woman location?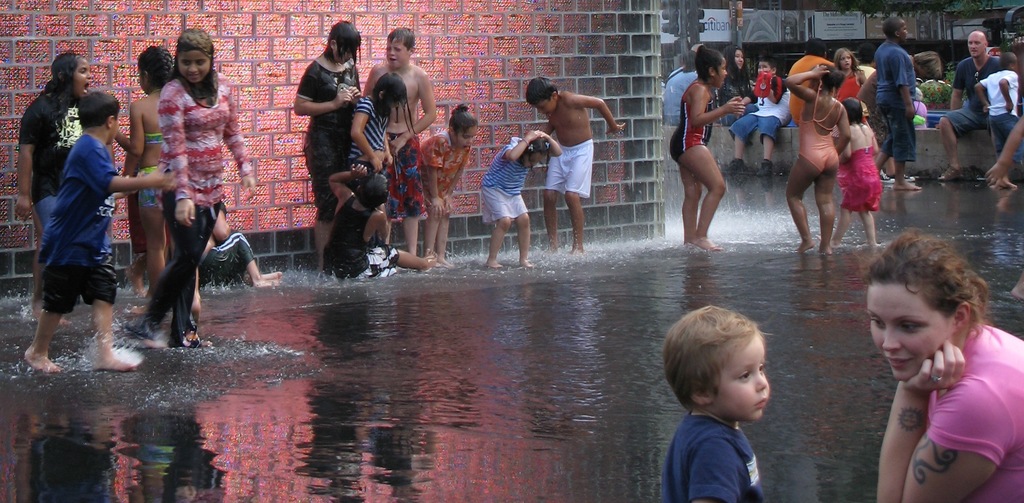
x1=145, y1=26, x2=262, y2=357
